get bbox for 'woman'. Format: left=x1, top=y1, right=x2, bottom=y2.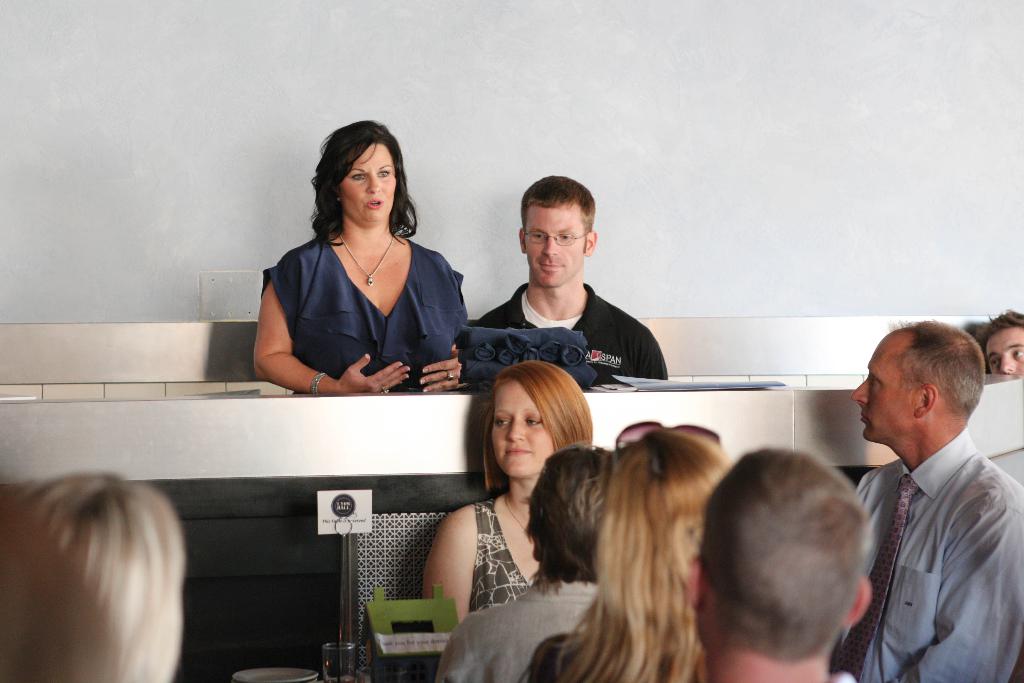
left=250, top=135, right=472, bottom=416.
